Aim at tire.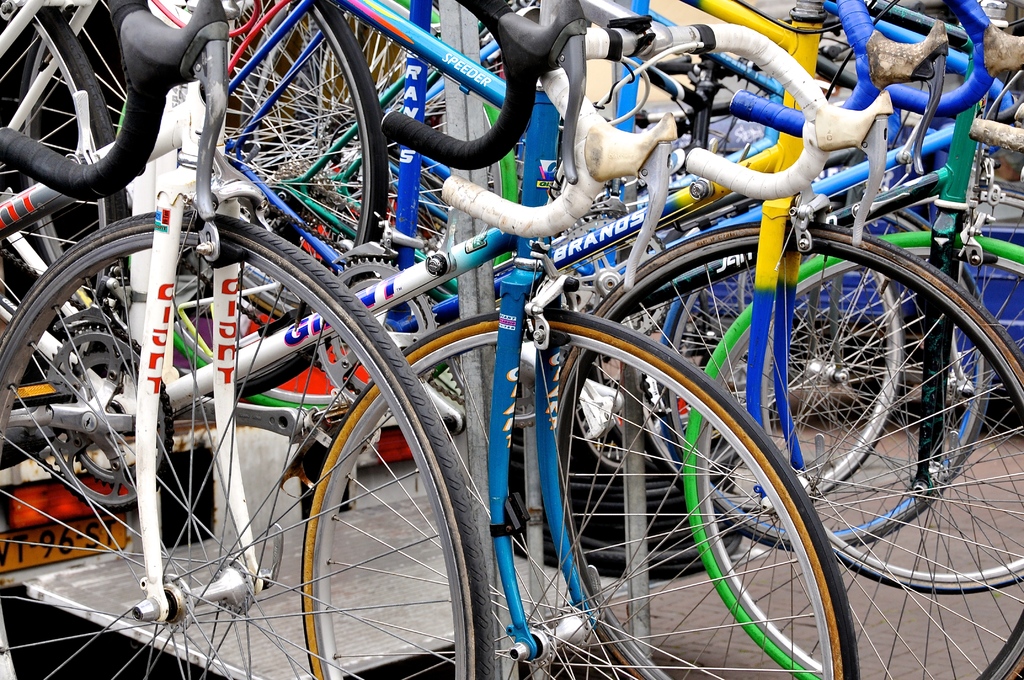
Aimed at [21,4,387,398].
